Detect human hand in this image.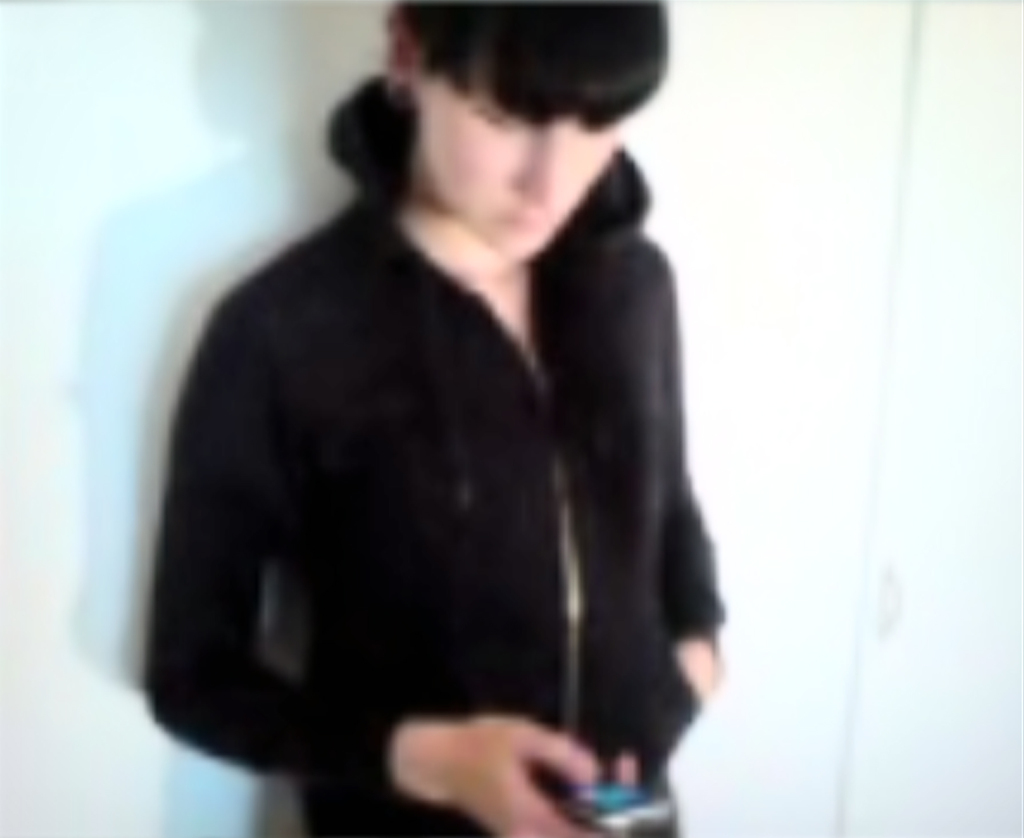
Detection: pyautogui.locateOnScreen(675, 632, 724, 704).
